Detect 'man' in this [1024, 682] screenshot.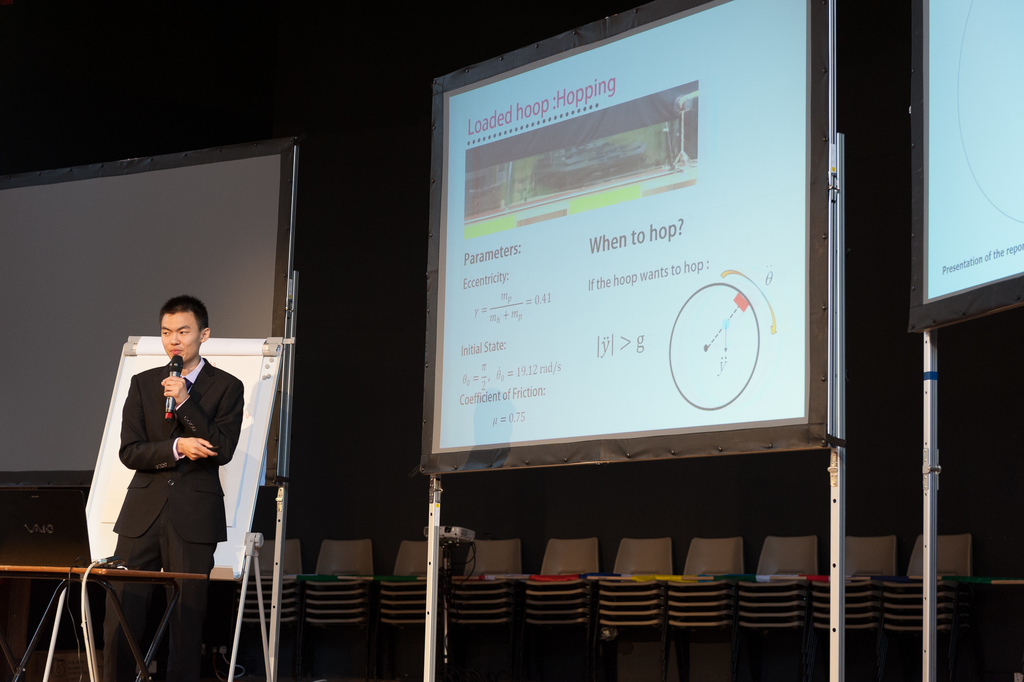
Detection: box(126, 291, 252, 612).
